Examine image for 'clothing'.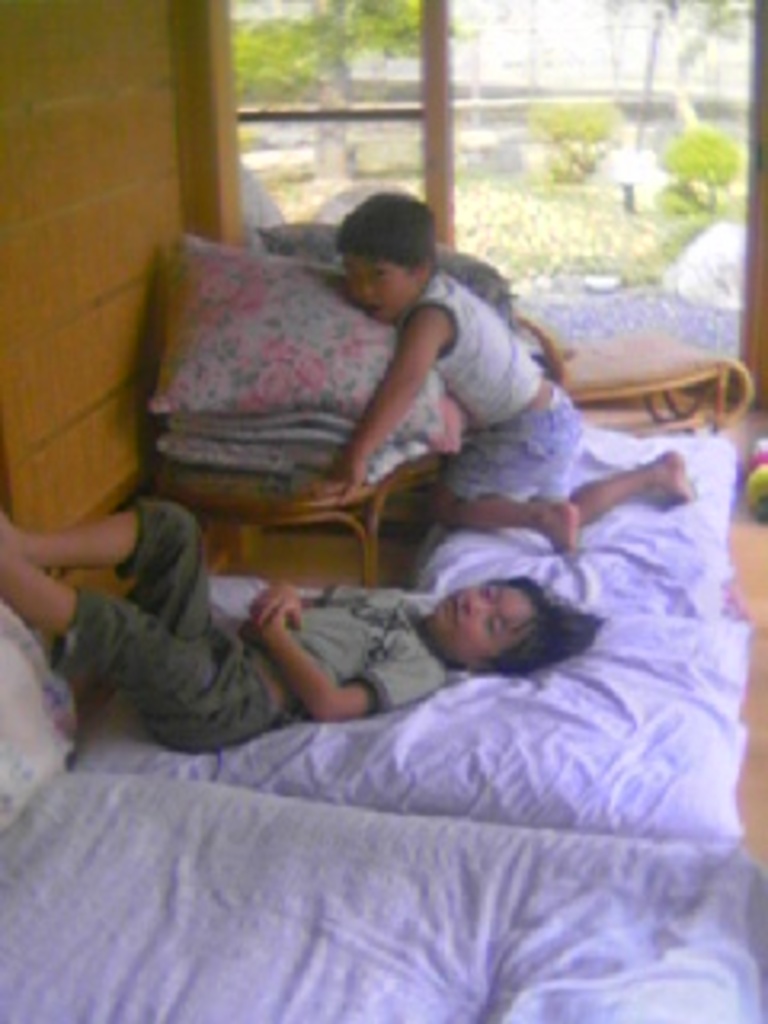
Examination result: <box>413,266,554,435</box>.
